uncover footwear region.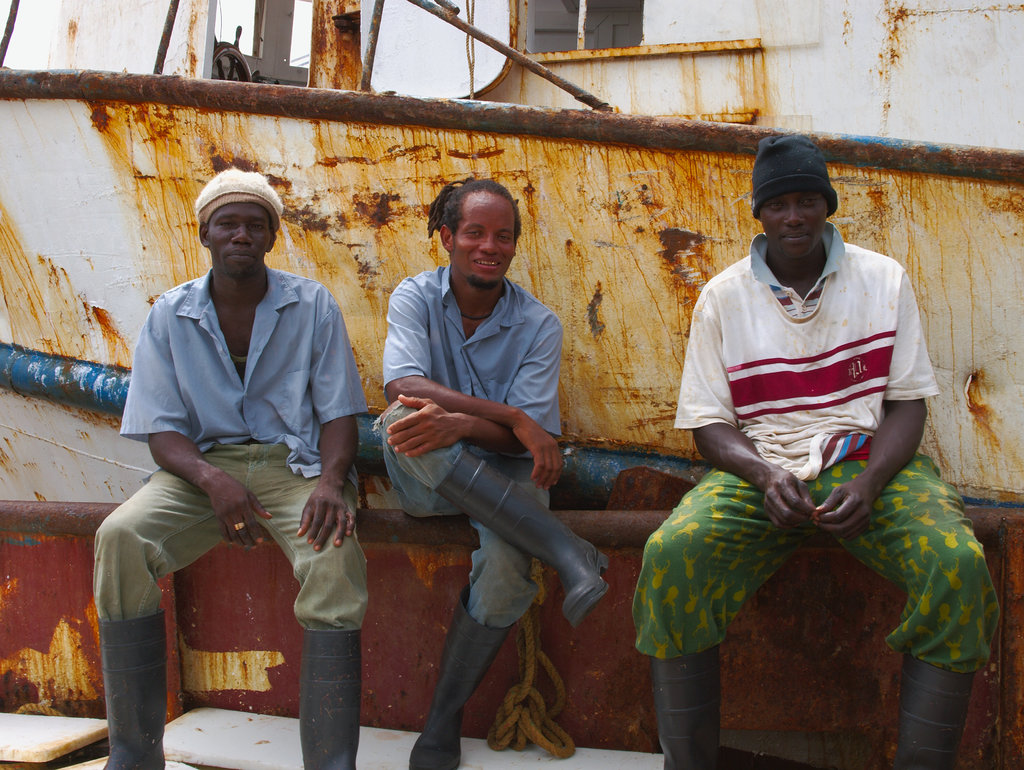
Uncovered: (297,626,365,769).
